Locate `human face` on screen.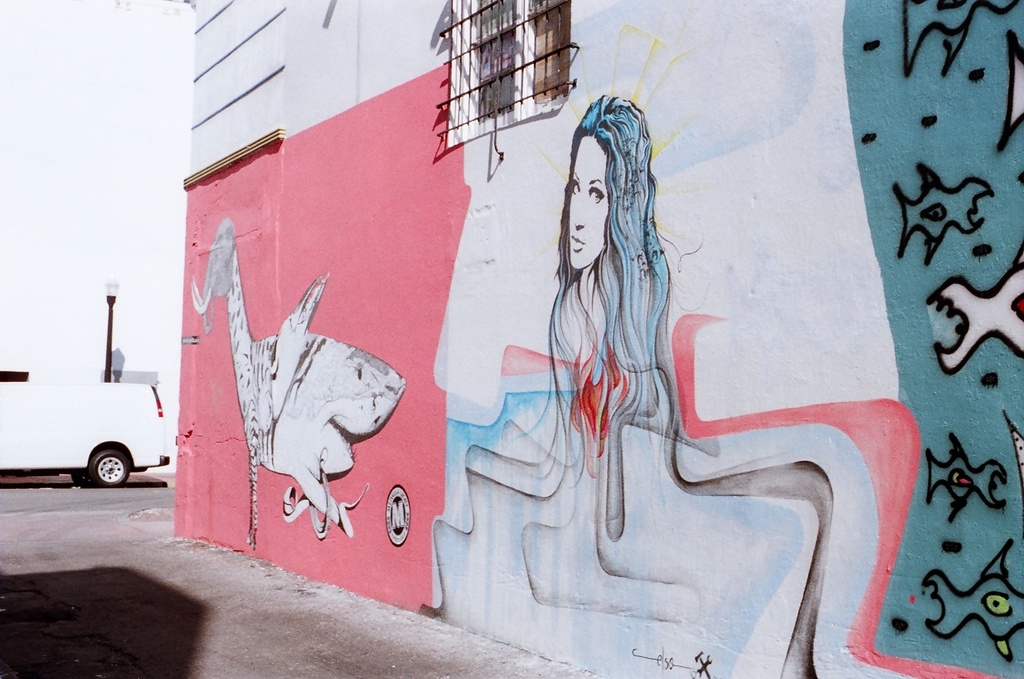
On screen at 564:135:605:265.
